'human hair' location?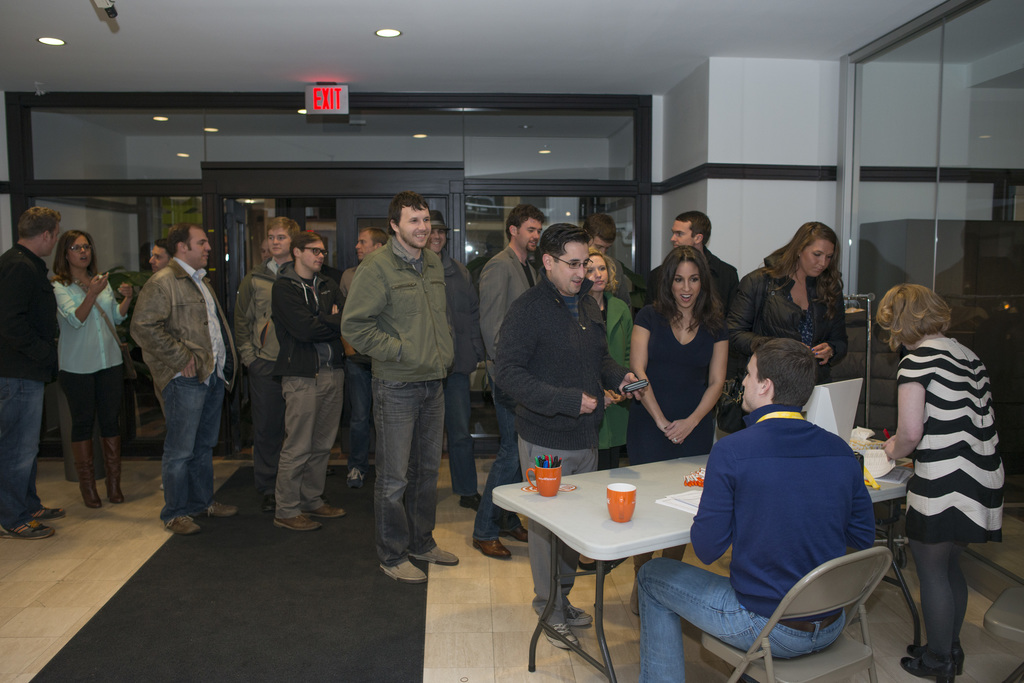
356/225/388/245
